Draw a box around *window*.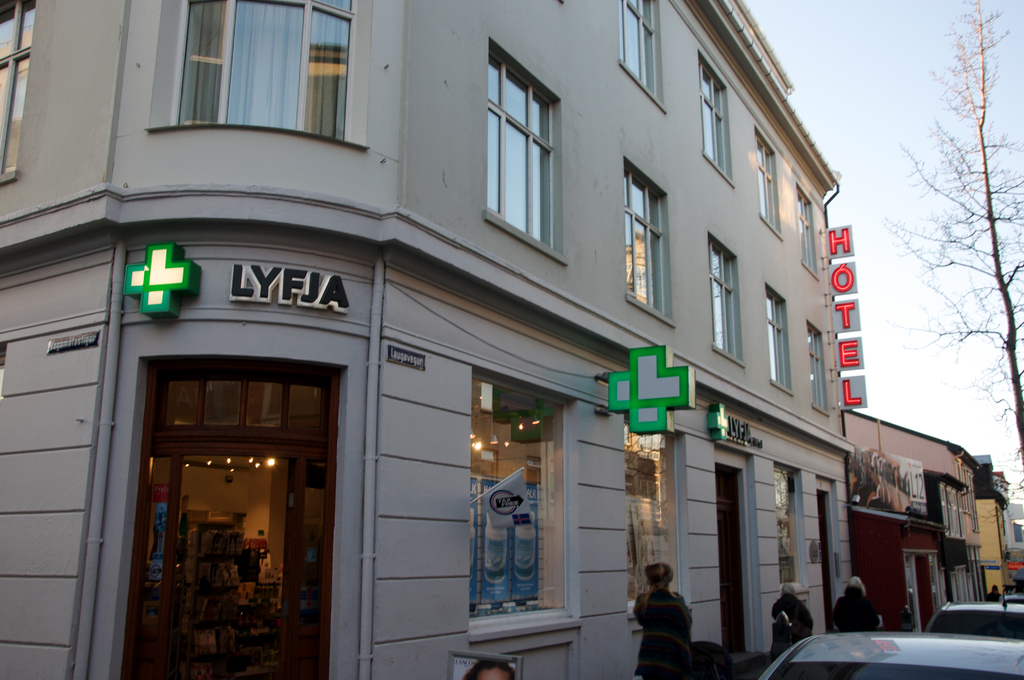
[625, 154, 672, 325].
